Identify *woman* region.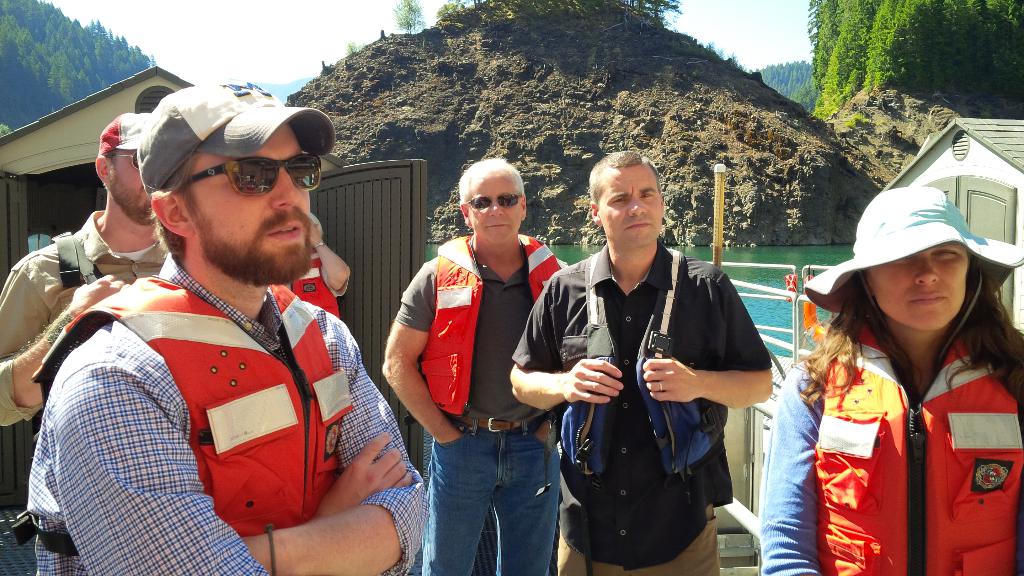
Region: BBox(779, 191, 1023, 575).
